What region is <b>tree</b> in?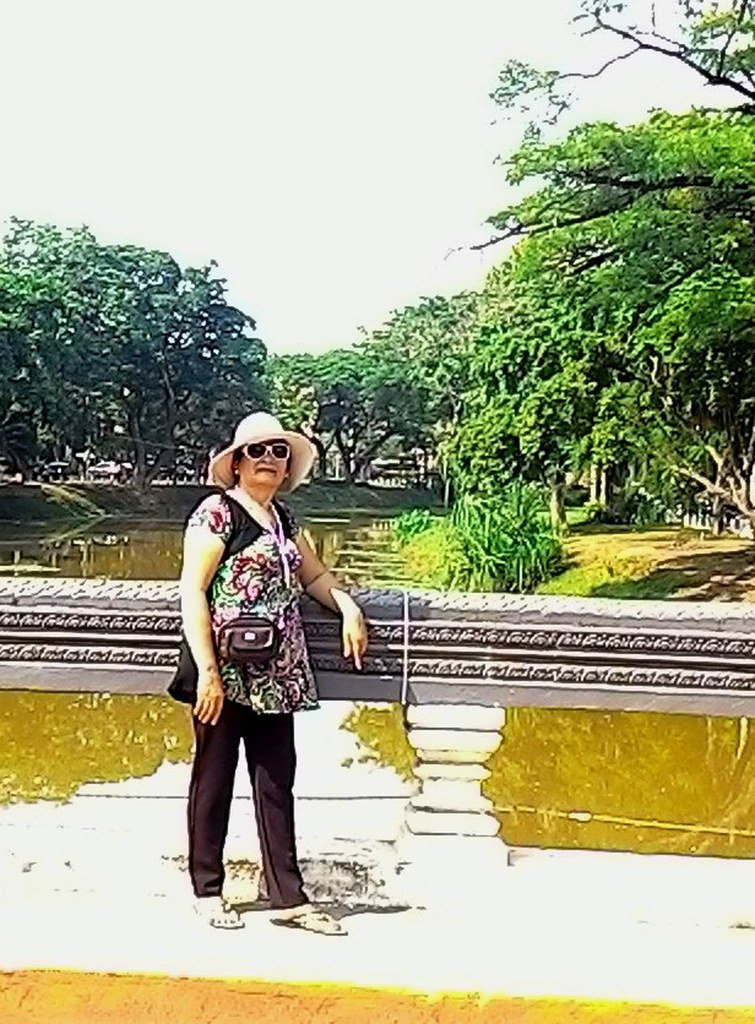
l=500, t=199, r=754, b=540.
